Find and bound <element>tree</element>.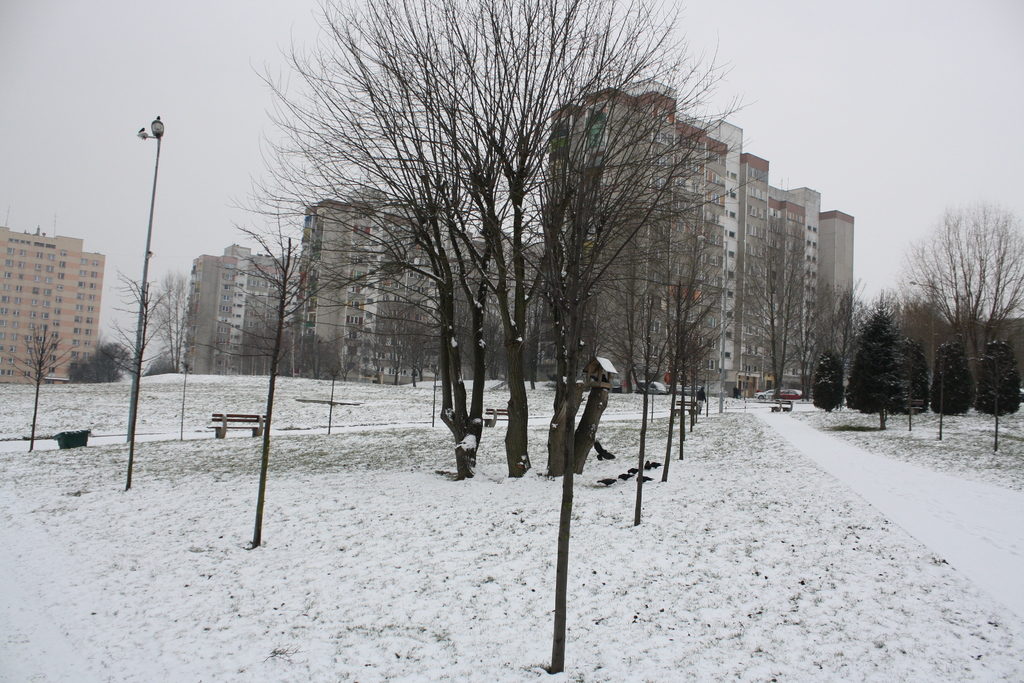
Bound: {"left": 109, "top": 270, "right": 192, "bottom": 445}.
